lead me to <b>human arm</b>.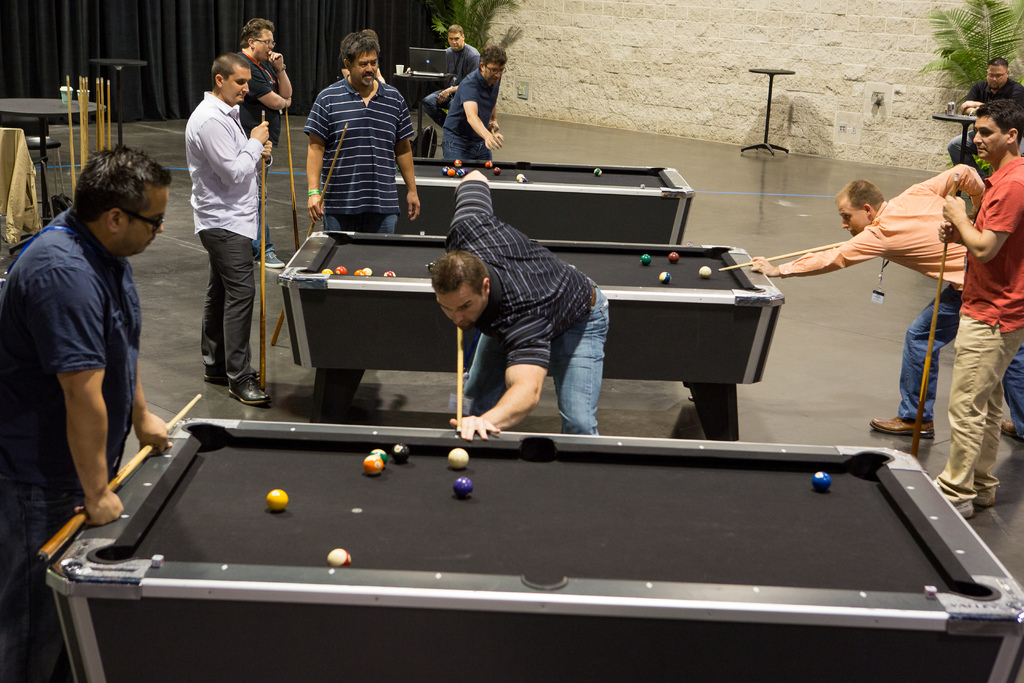
Lead to region(26, 274, 127, 512).
